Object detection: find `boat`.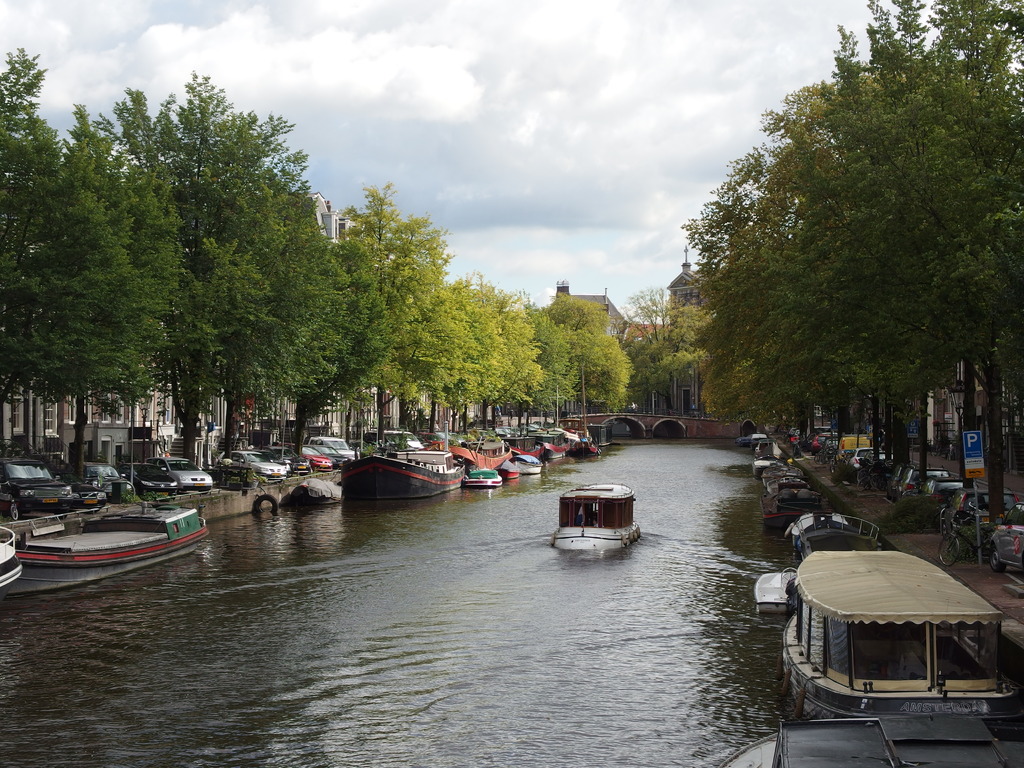
[0, 522, 20, 596].
